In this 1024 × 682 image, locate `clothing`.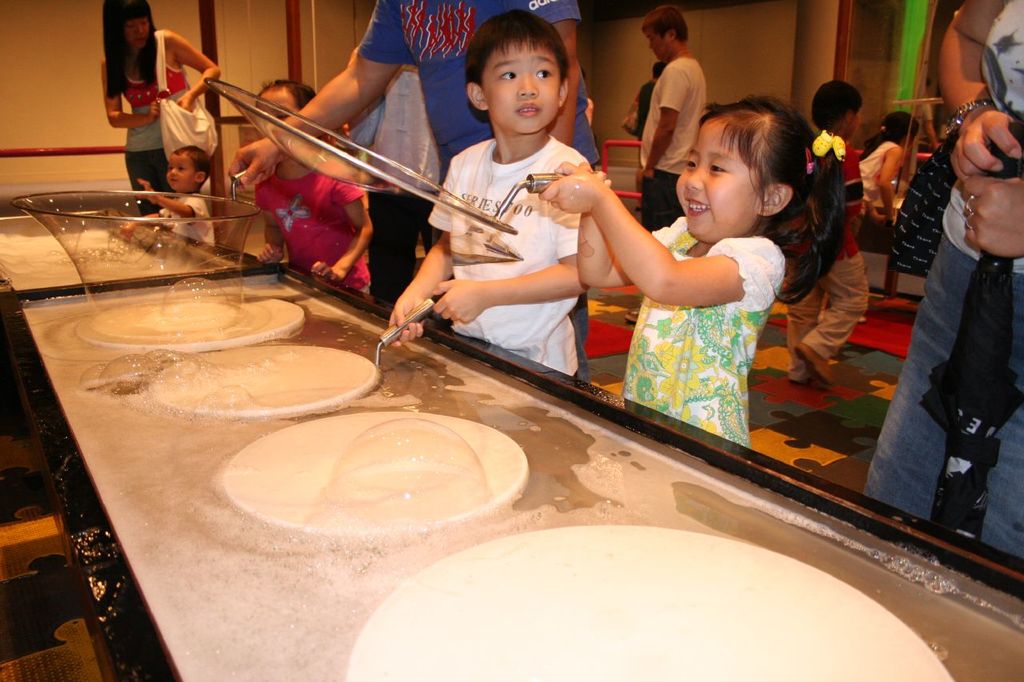
Bounding box: Rect(785, 146, 866, 387).
